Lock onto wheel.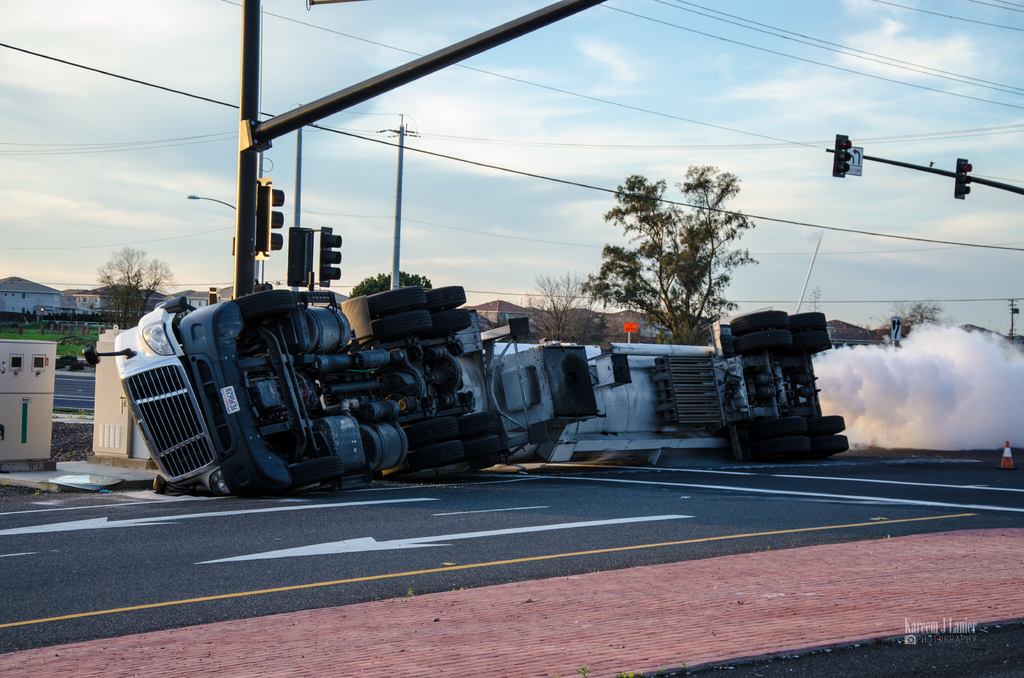
Locked: [x1=733, y1=329, x2=794, y2=350].
